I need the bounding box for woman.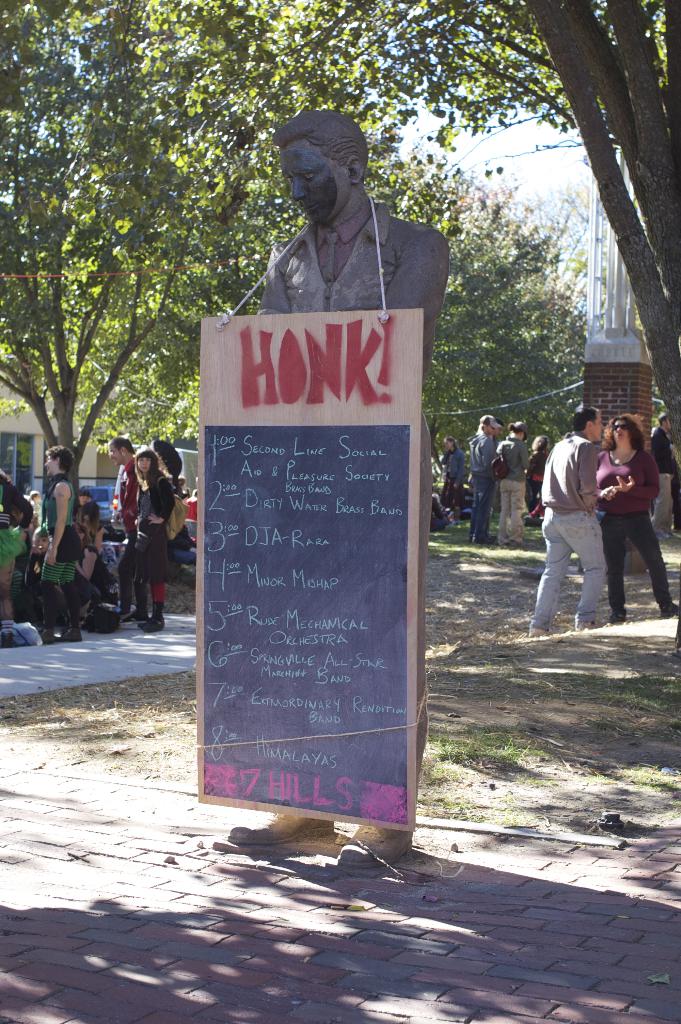
Here it is: <region>590, 412, 680, 627</region>.
